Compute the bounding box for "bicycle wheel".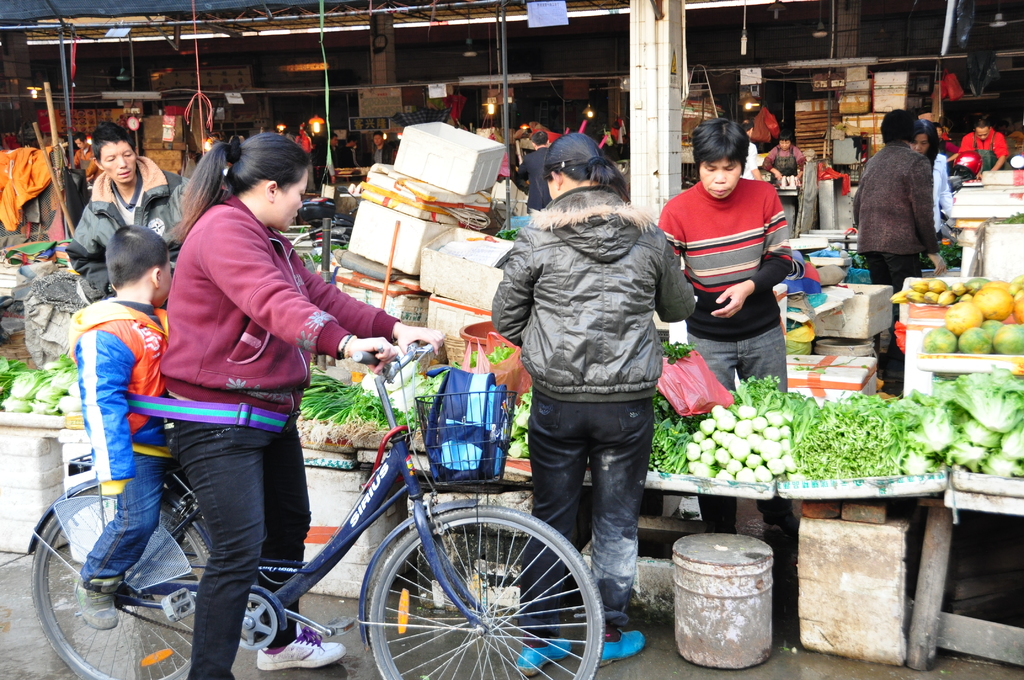
l=32, t=485, r=213, b=679.
